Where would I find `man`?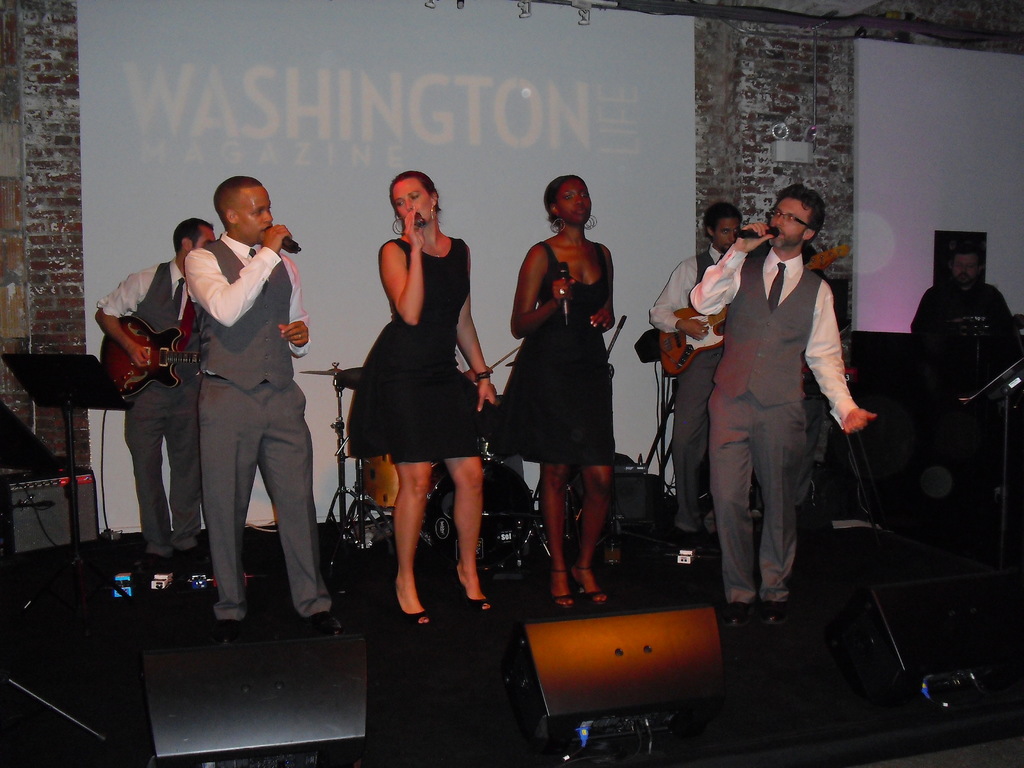
At box=[913, 237, 1023, 516].
